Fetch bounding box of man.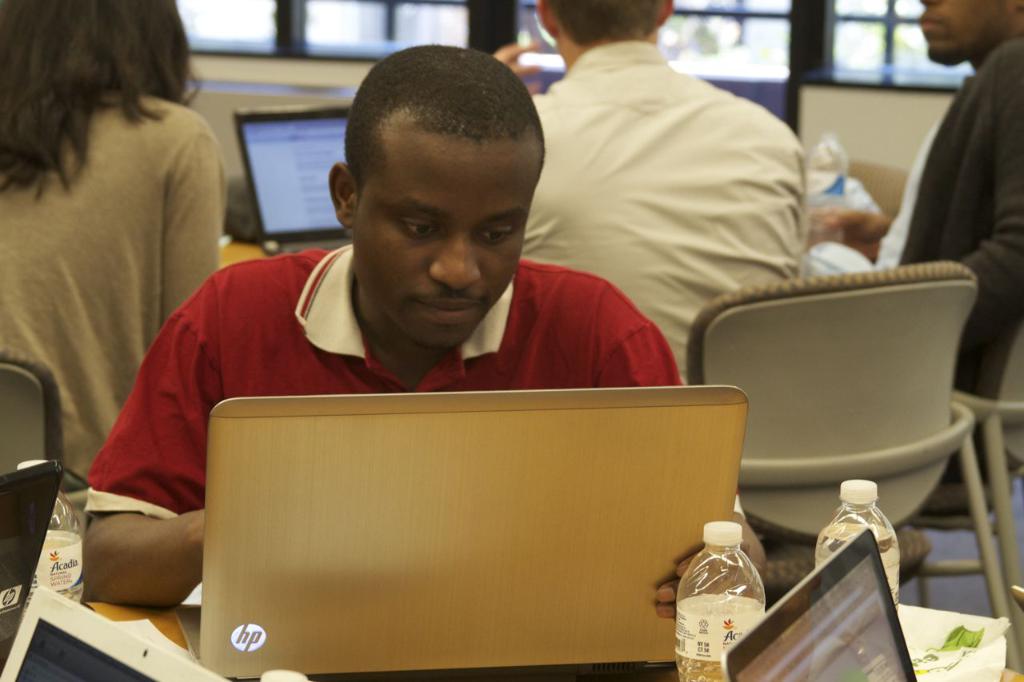
Bbox: box=[797, 0, 1023, 529].
